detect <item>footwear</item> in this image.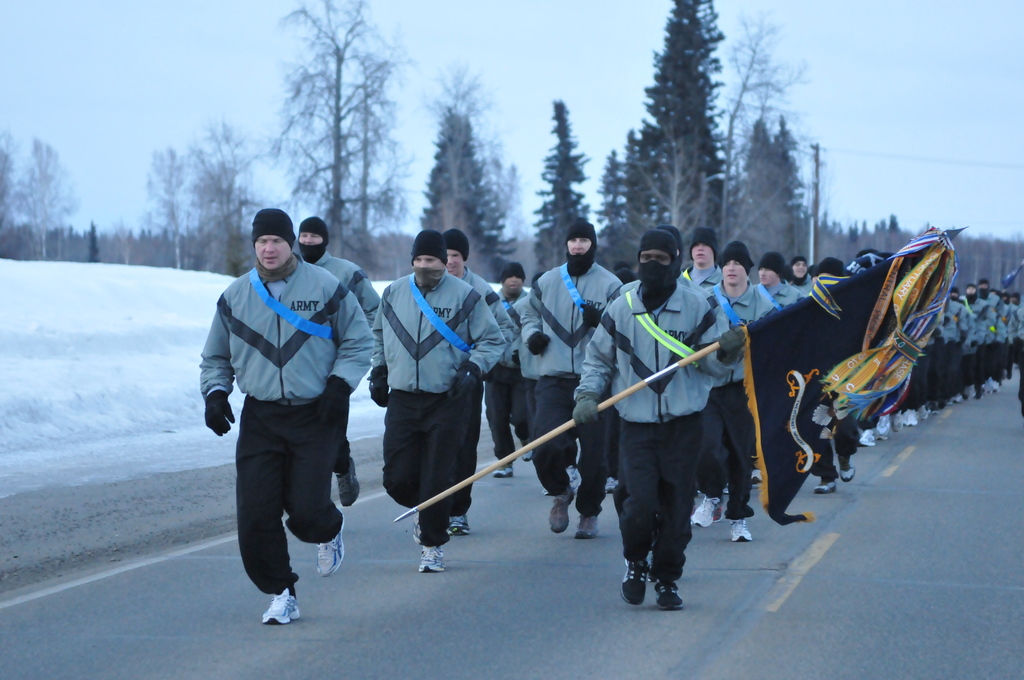
Detection: (x1=619, y1=559, x2=649, y2=608).
